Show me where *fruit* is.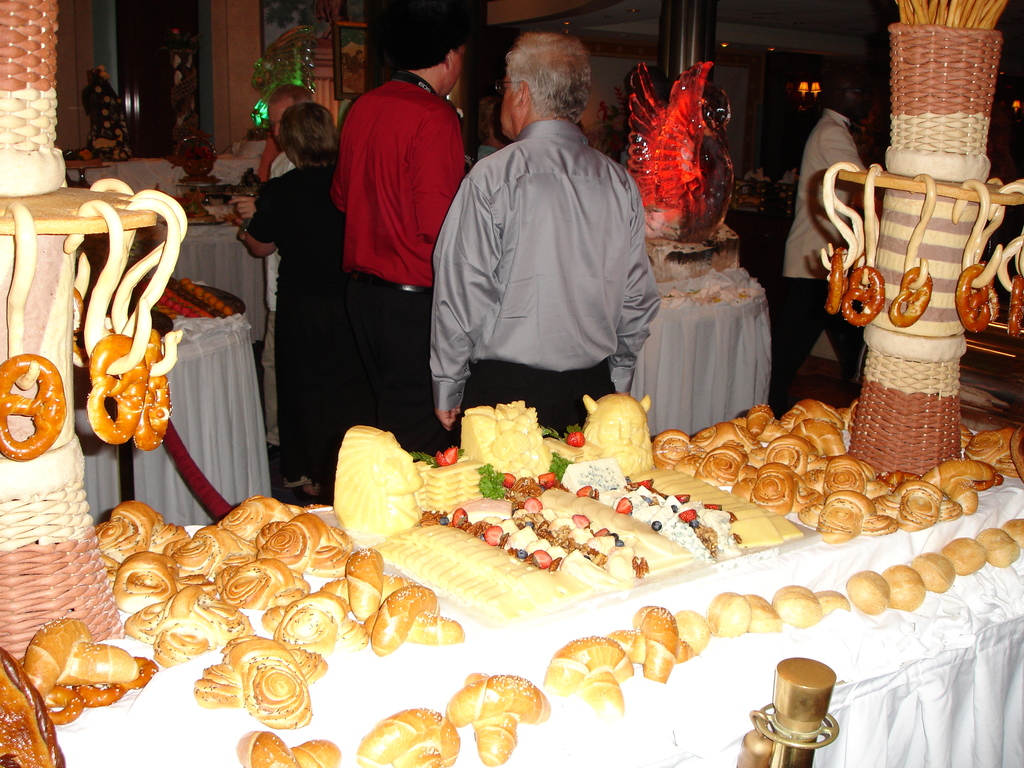
*fruit* is at [566, 431, 588, 451].
